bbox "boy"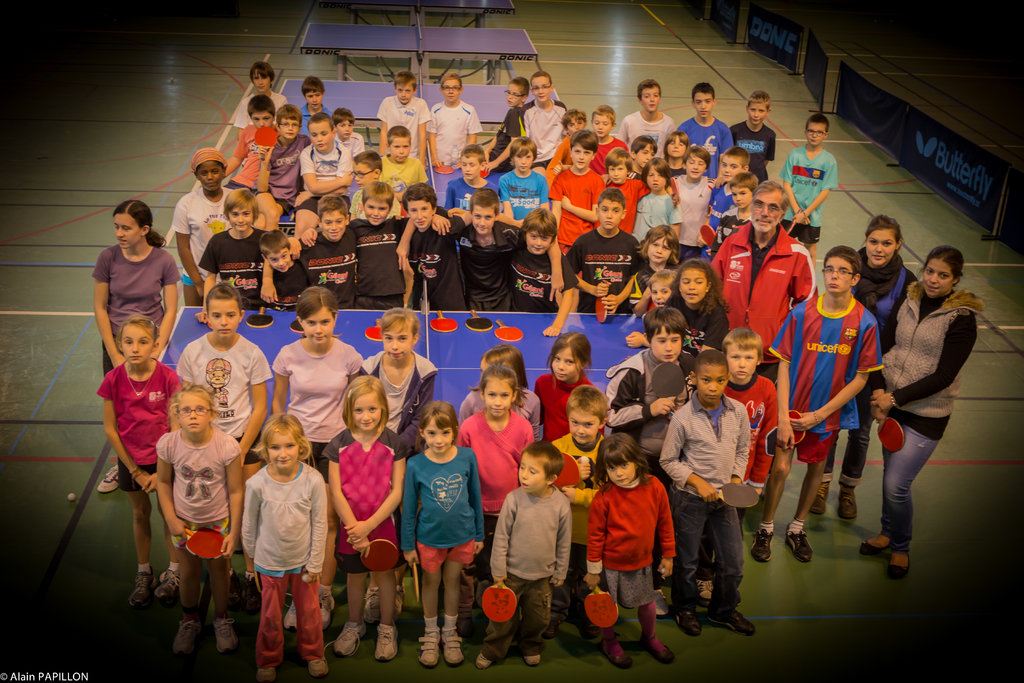
658/348/756/637
